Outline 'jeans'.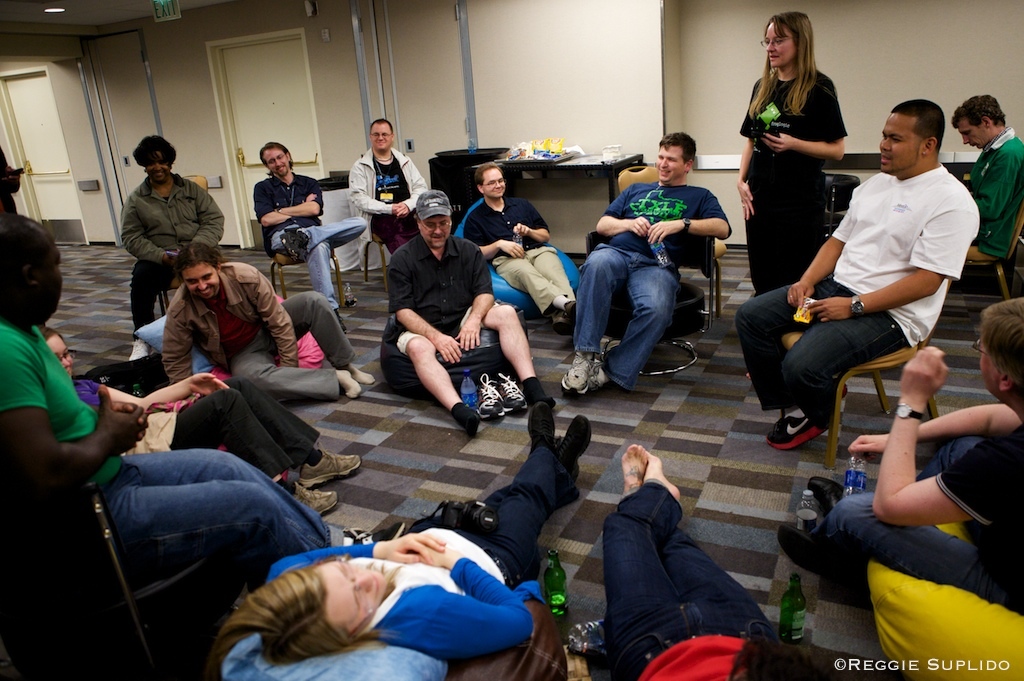
Outline: BBox(808, 433, 1003, 610).
